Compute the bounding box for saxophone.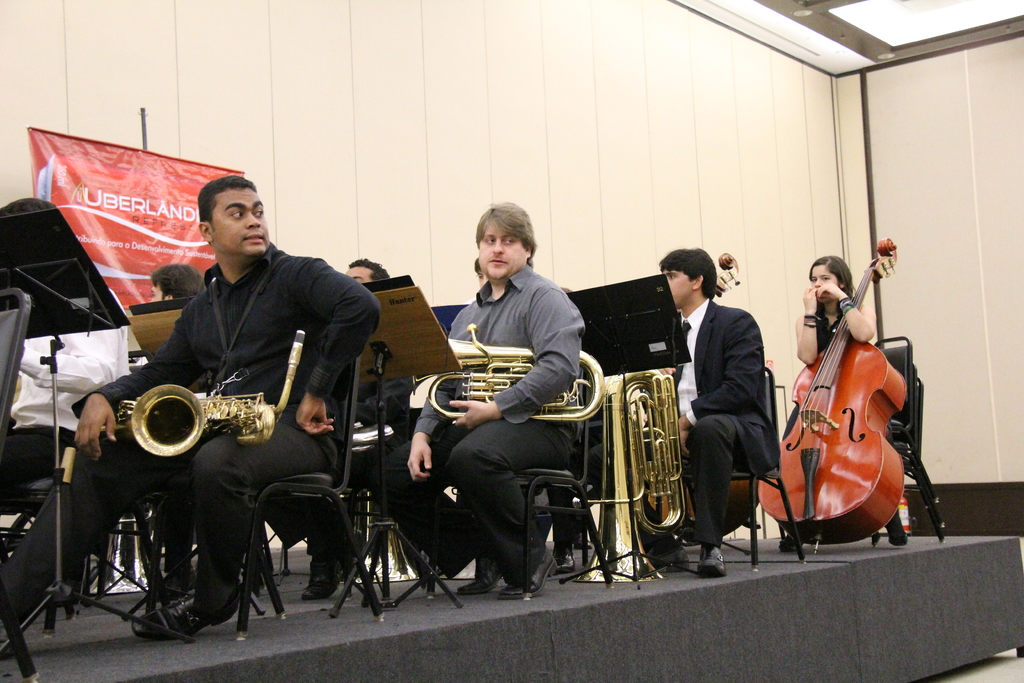
region(97, 325, 307, 459).
